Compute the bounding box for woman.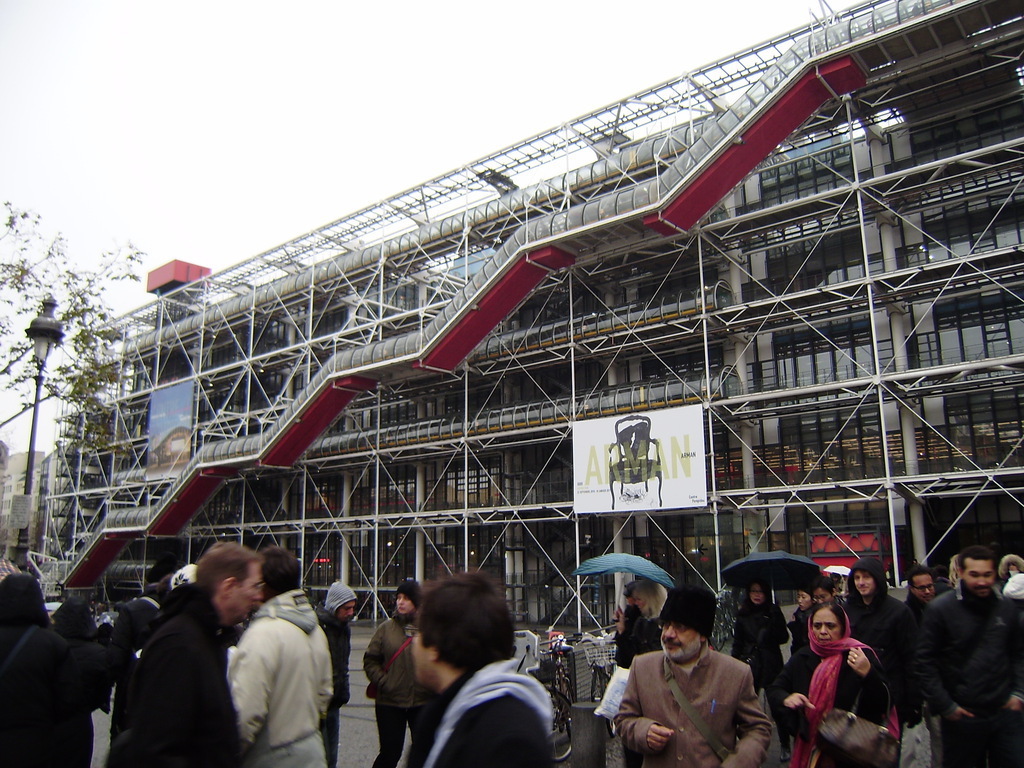
[999, 553, 1023, 594].
